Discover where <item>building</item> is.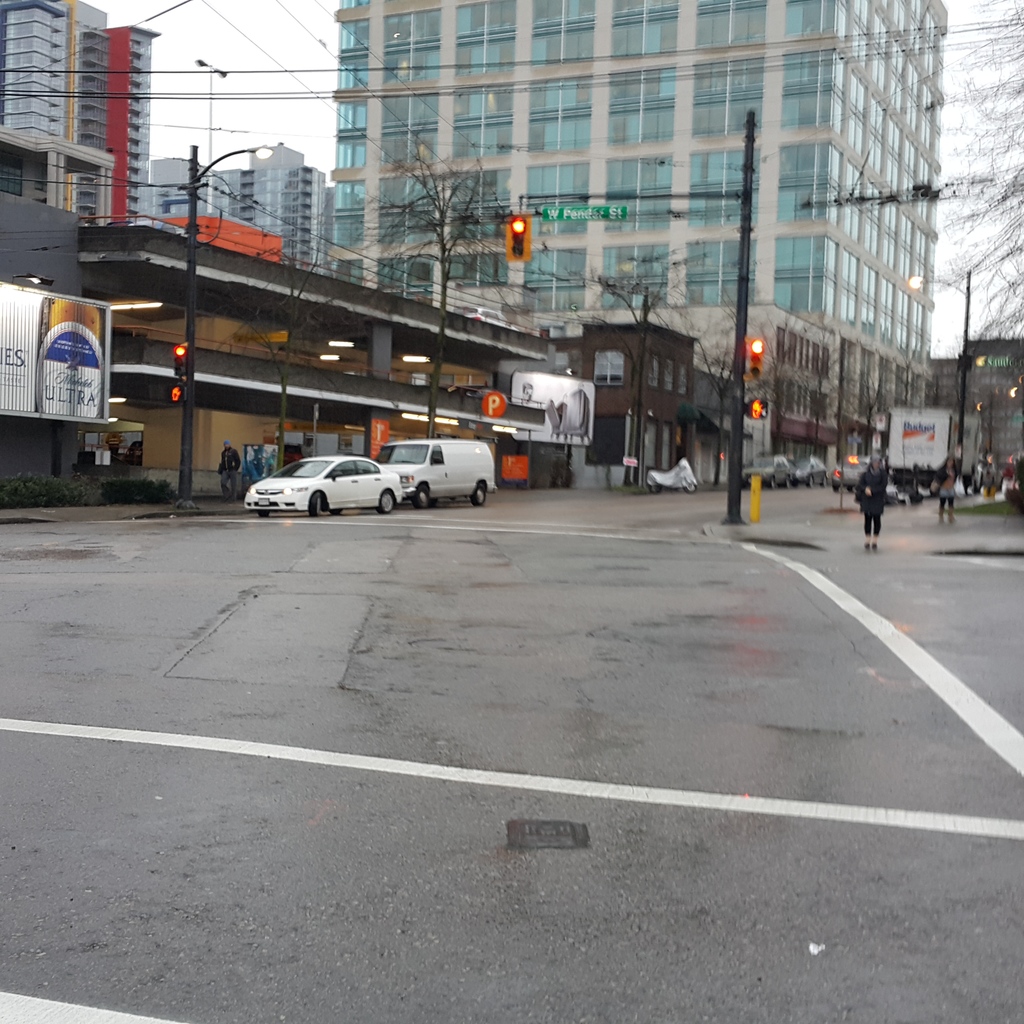
Discovered at <region>325, 0, 944, 462</region>.
